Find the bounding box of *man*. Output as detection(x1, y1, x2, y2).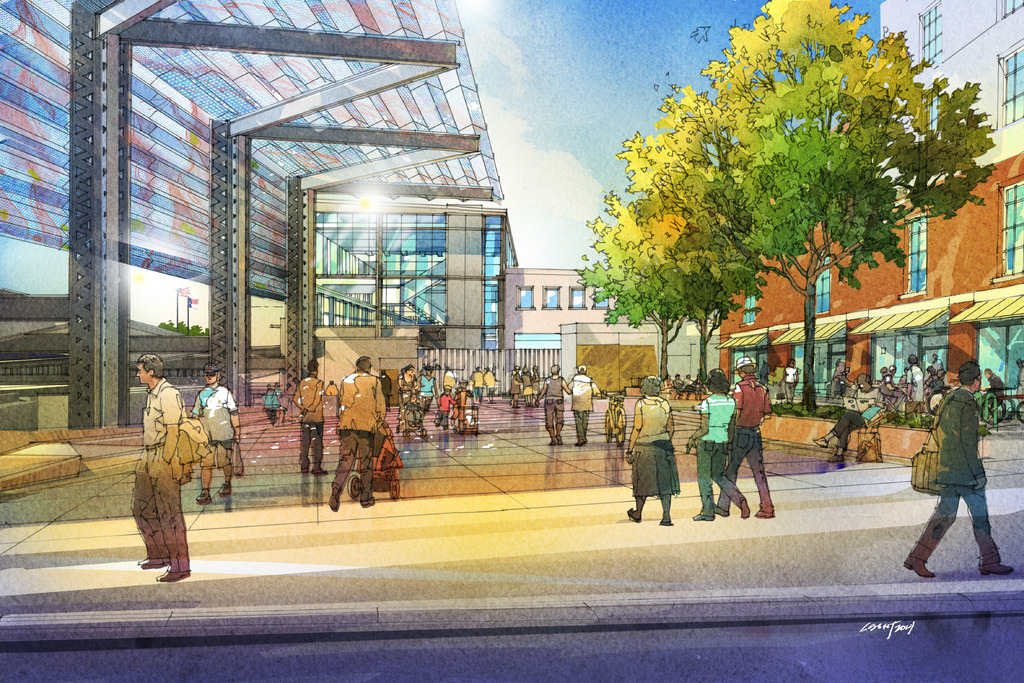
detection(184, 362, 245, 507).
